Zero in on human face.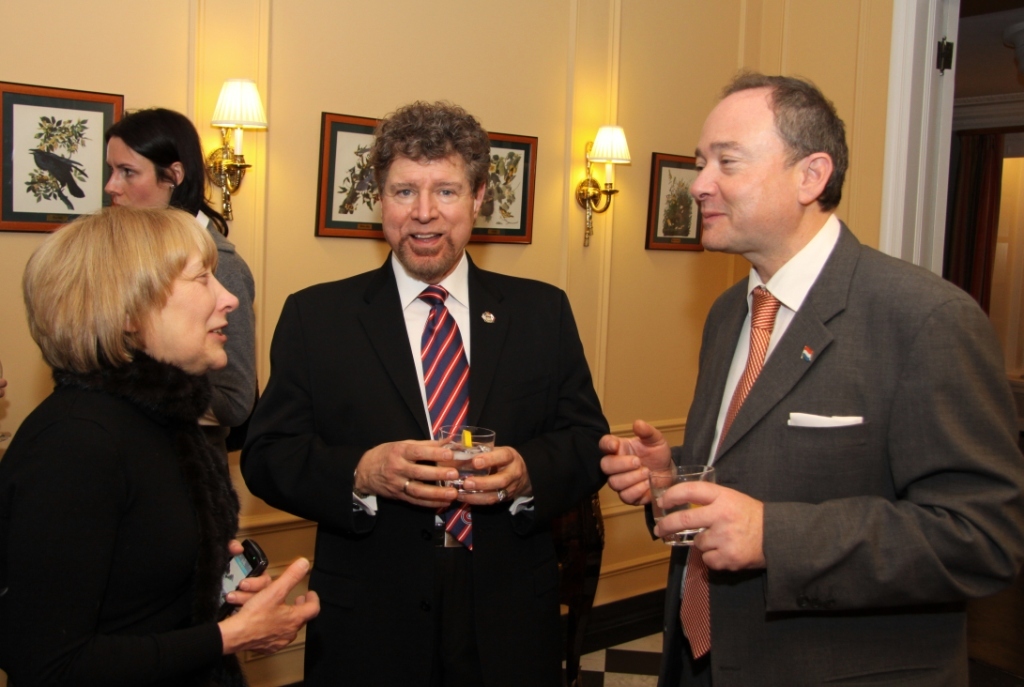
Zeroed in: {"left": 108, "top": 140, "right": 161, "bottom": 211}.
